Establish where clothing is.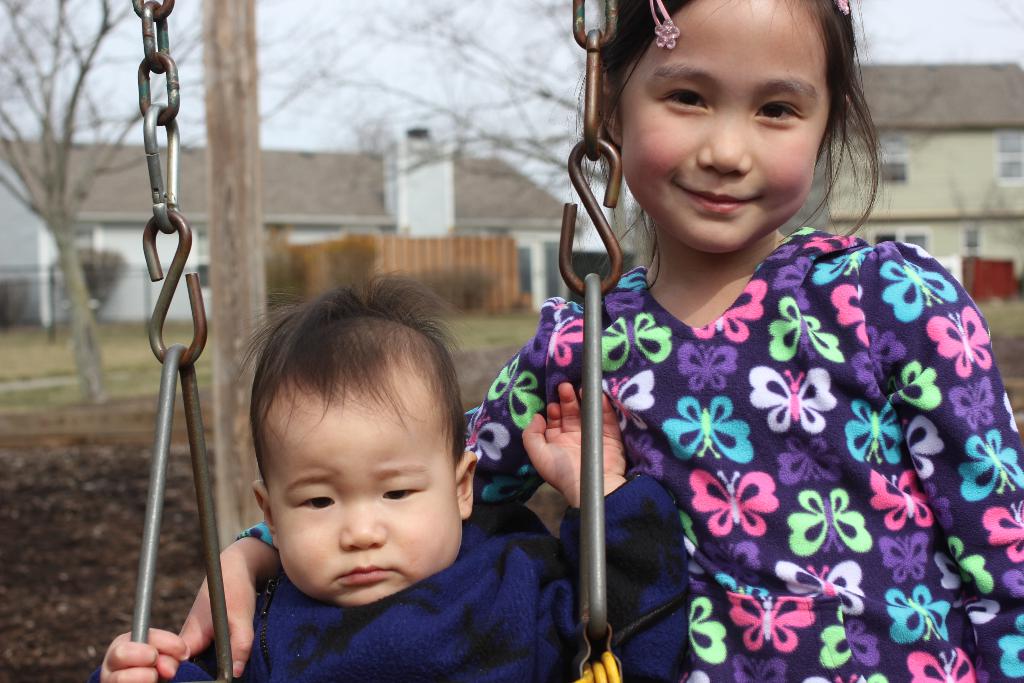
Established at (159,475,689,682).
